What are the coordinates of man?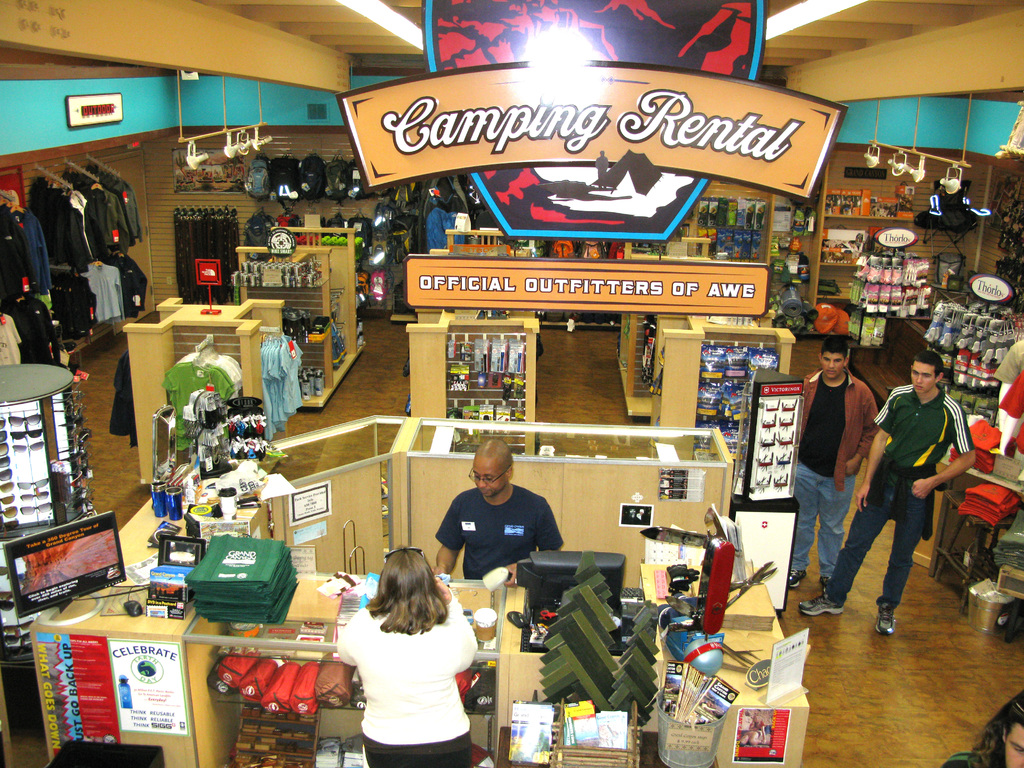
(x1=430, y1=437, x2=564, y2=586).
